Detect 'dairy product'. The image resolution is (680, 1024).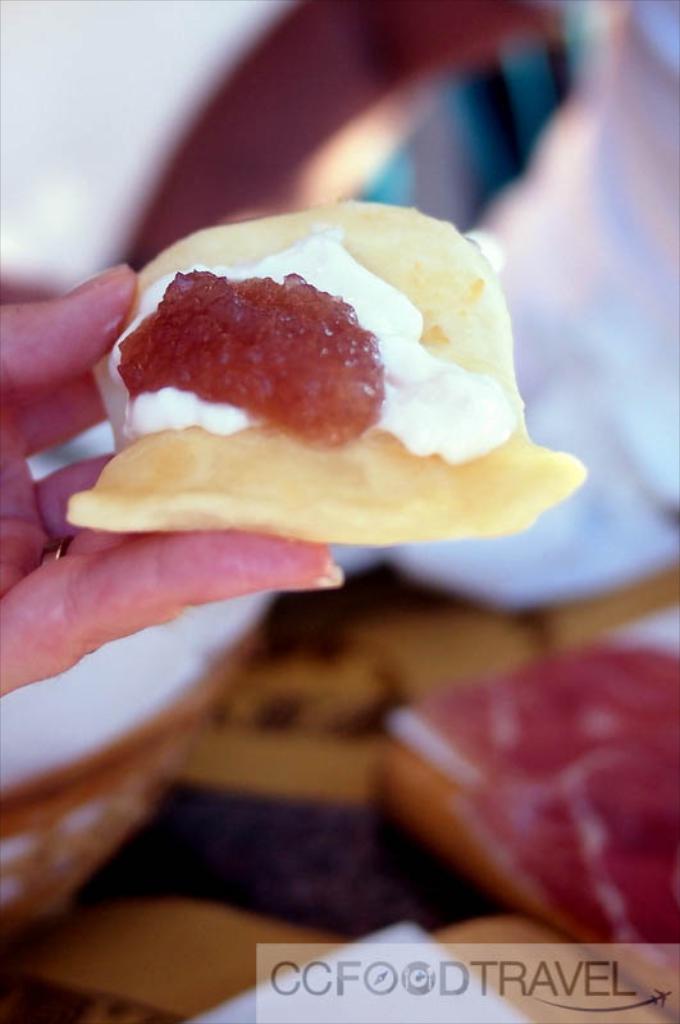
left=83, top=200, right=560, bottom=531.
